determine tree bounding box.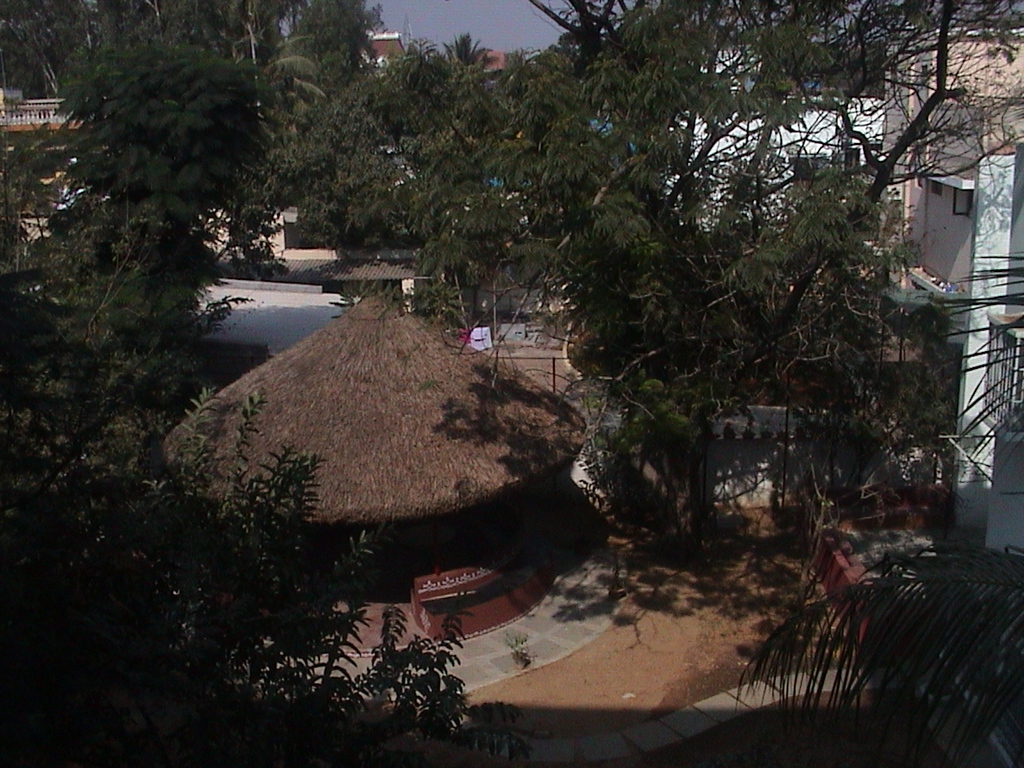
Determined: [x1=445, y1=28, x2=495, y2=161].
